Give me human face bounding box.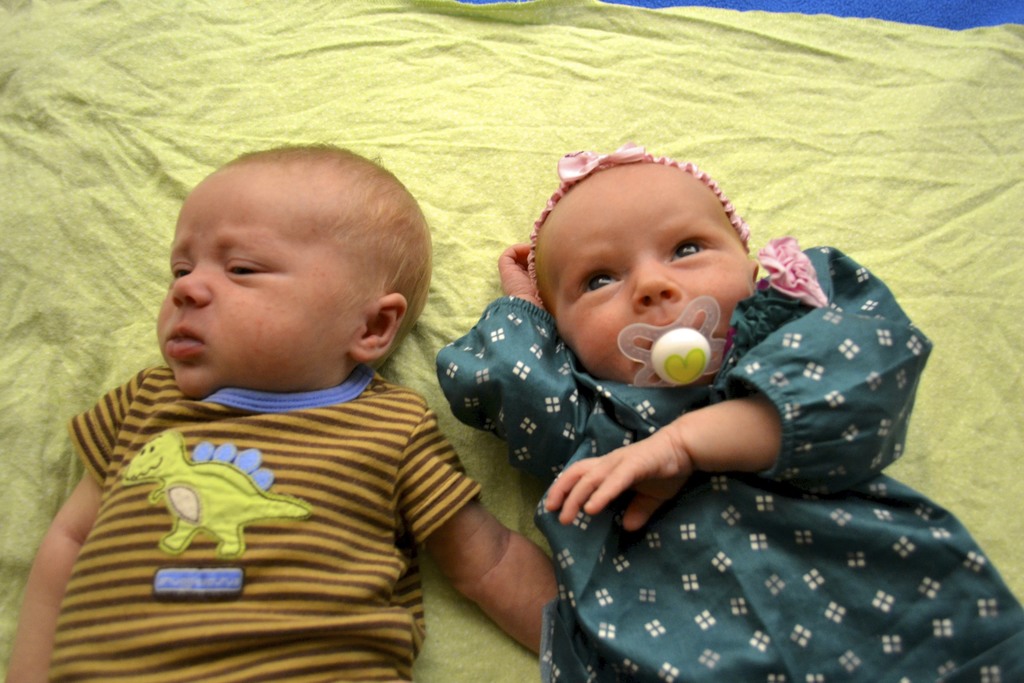
<bbox>534, 161, 753, 384</bbox>.
